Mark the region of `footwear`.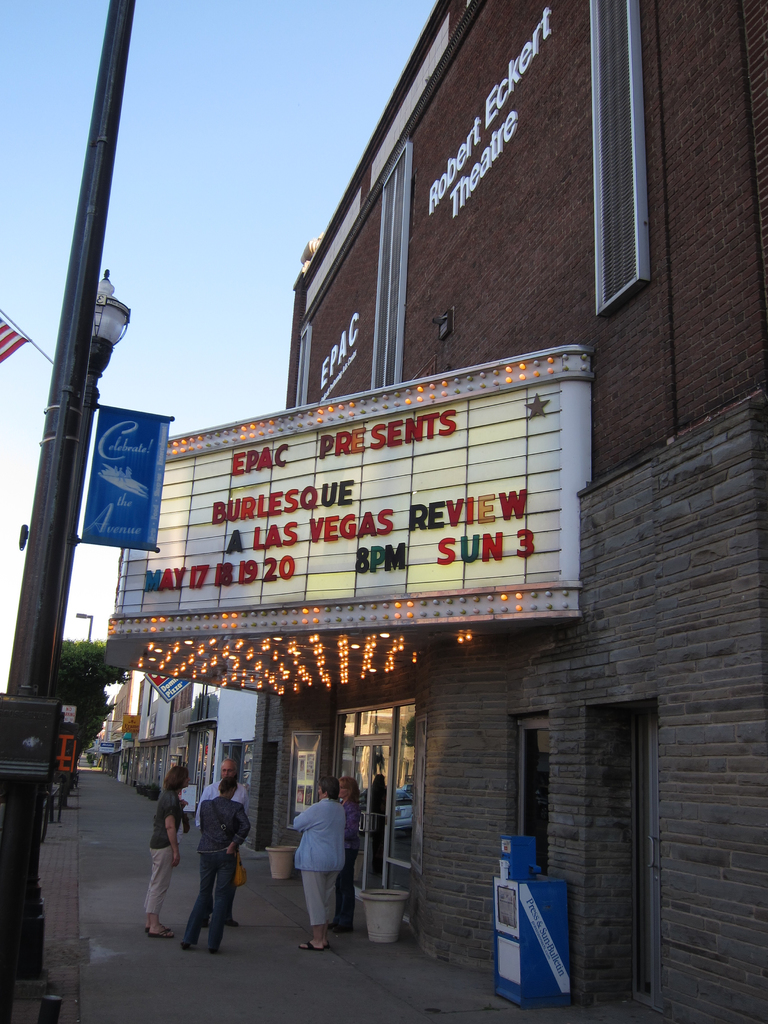
Region: l=180, t=943, r=194, b=948.
